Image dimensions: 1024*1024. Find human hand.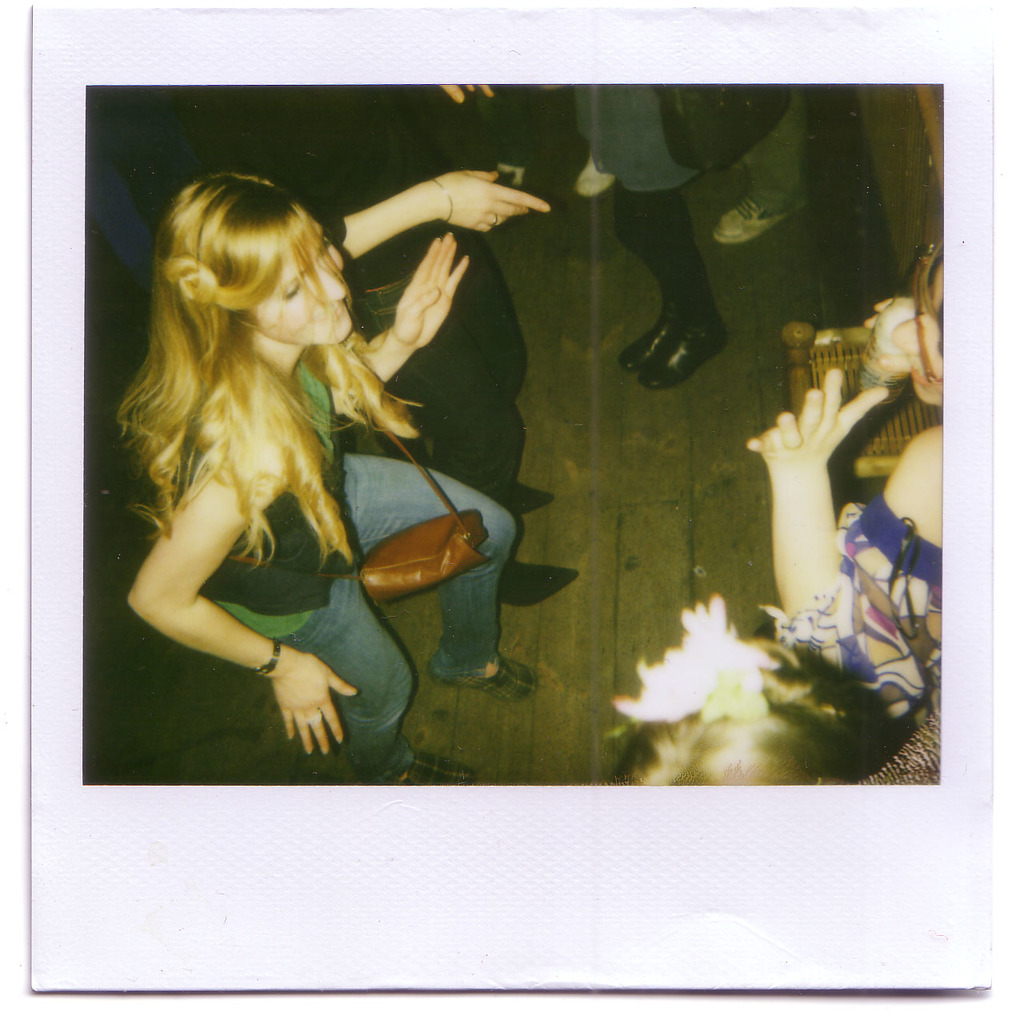
438 84 498 105.
